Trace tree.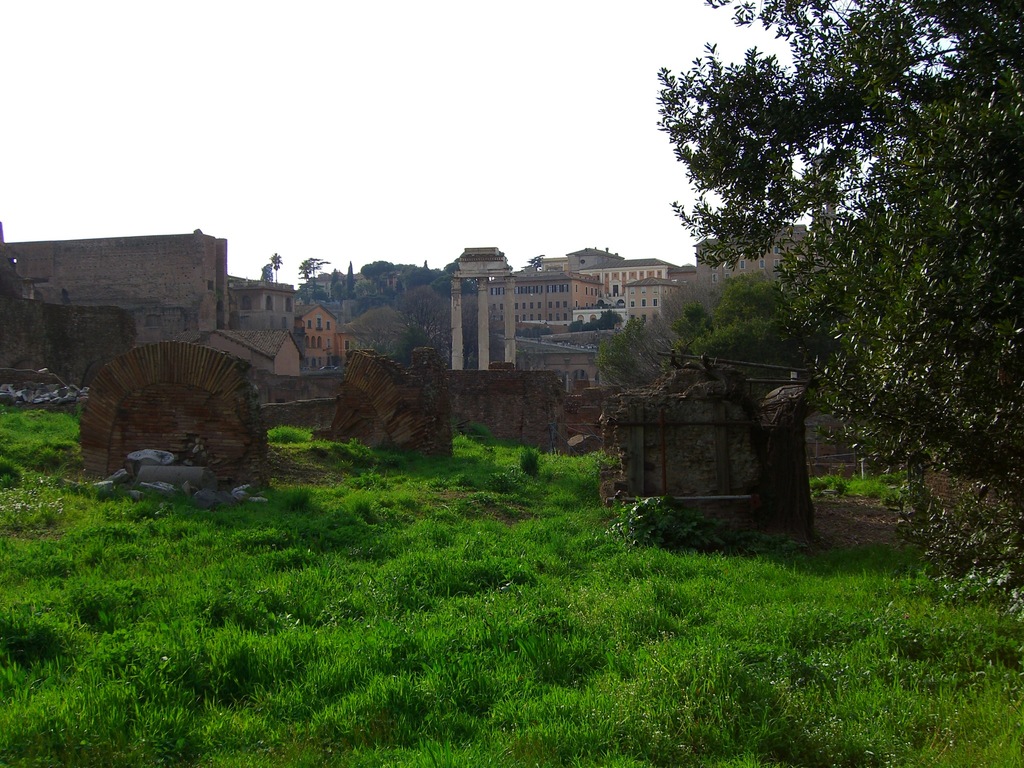
Traced to crop(259, 264, 273, 281).
